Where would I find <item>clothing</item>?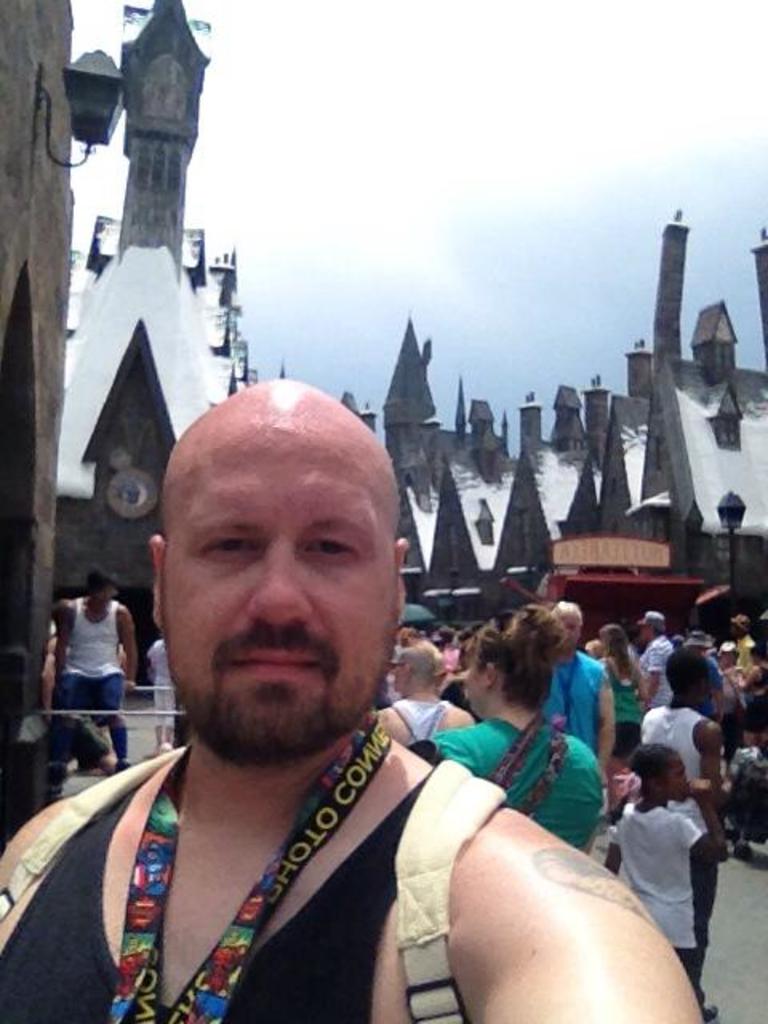
At bbox(54, 598, 122, 709).
